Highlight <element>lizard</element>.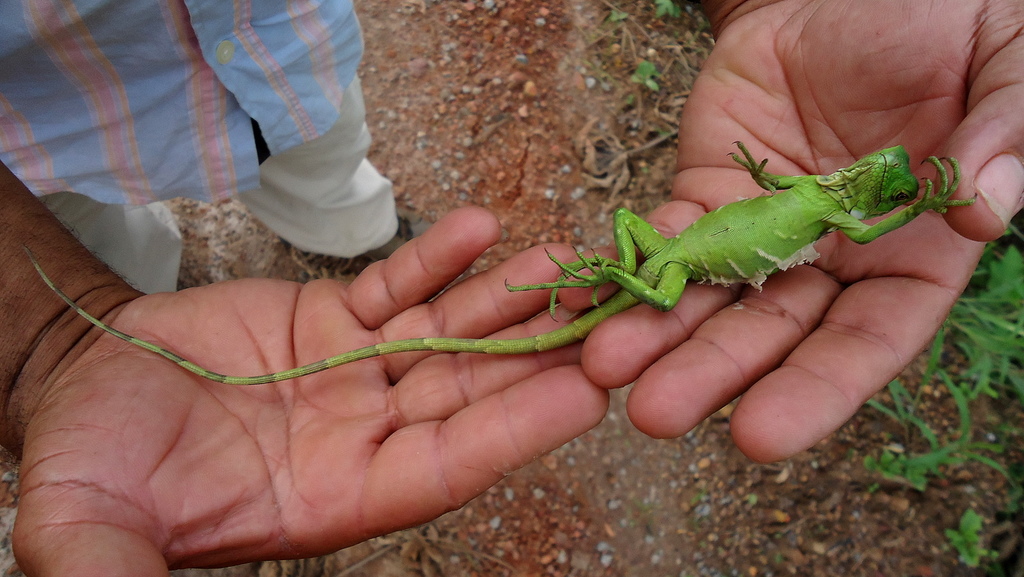
Highlighted region: (left=24, top=143, right=977, bottom=384).
